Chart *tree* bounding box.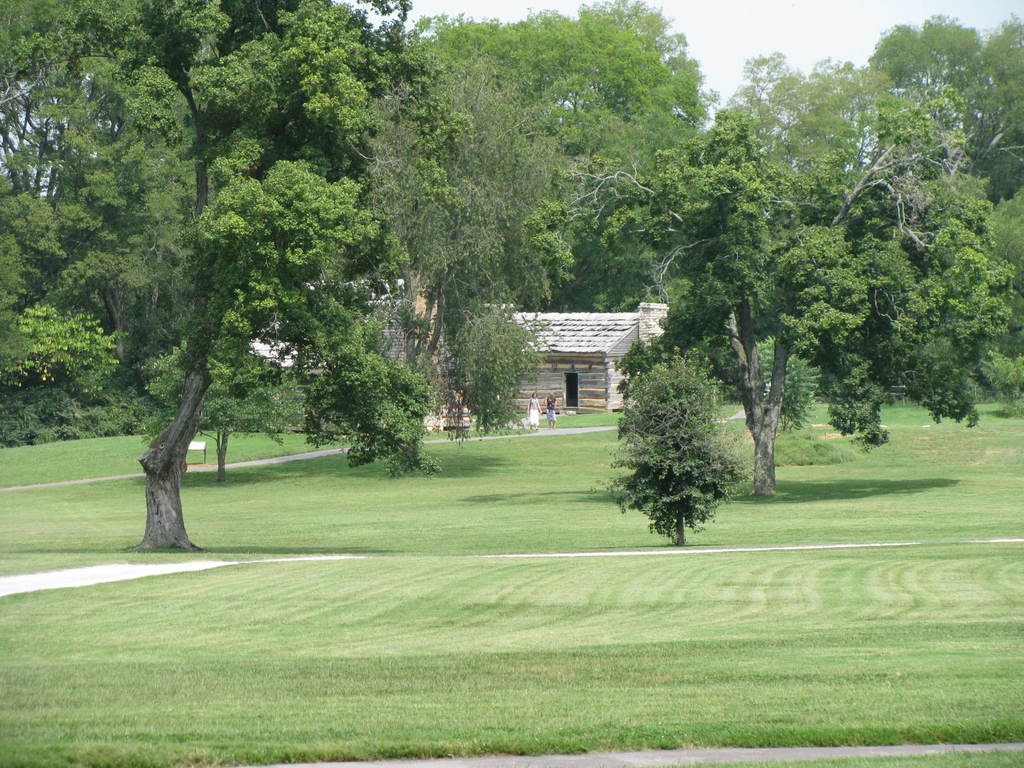
Charted: box=[698, 43, 894, 192].
